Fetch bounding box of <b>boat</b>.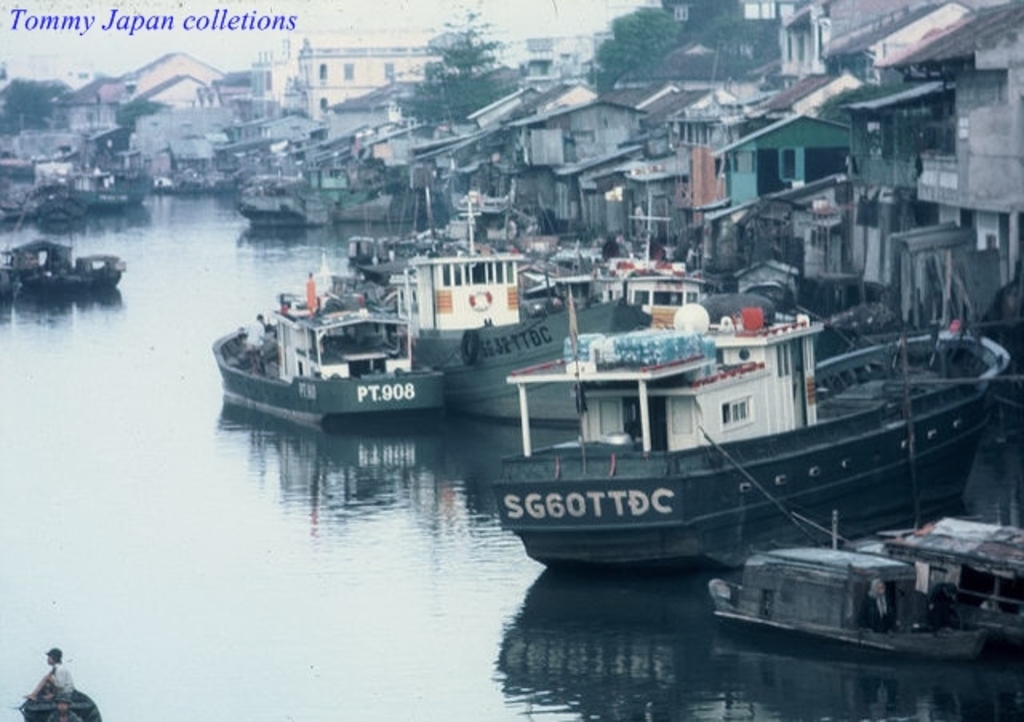
Bbox: [498, 243, 1008, 580].
